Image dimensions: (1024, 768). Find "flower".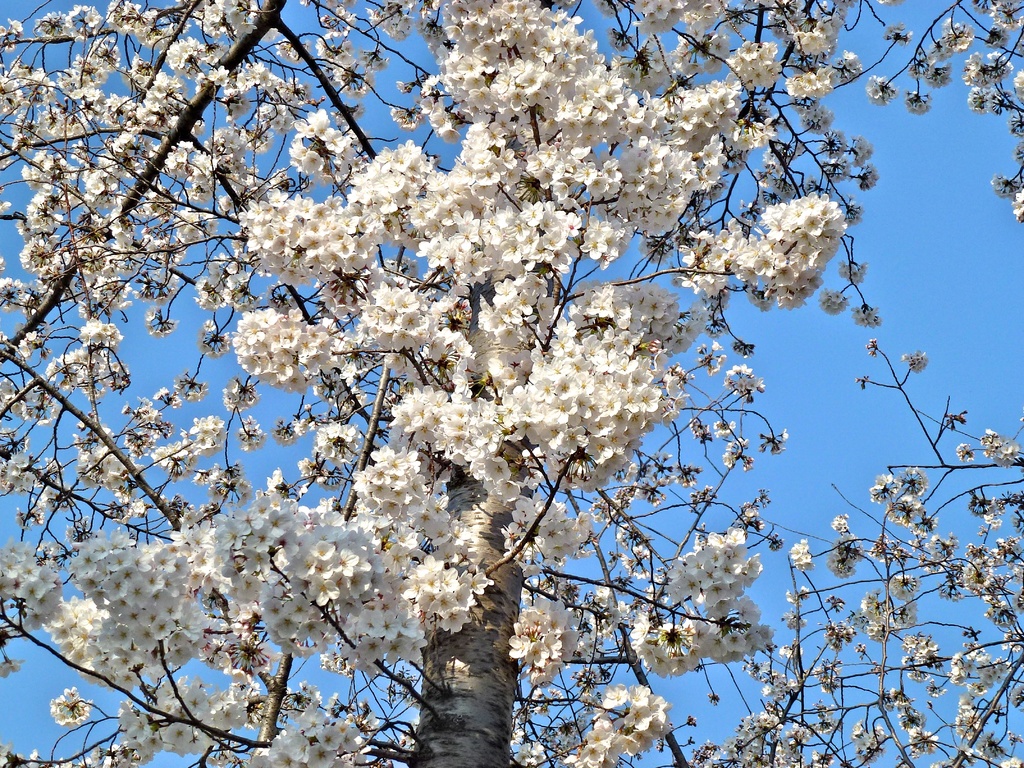
[844, 202, 863, 228].
